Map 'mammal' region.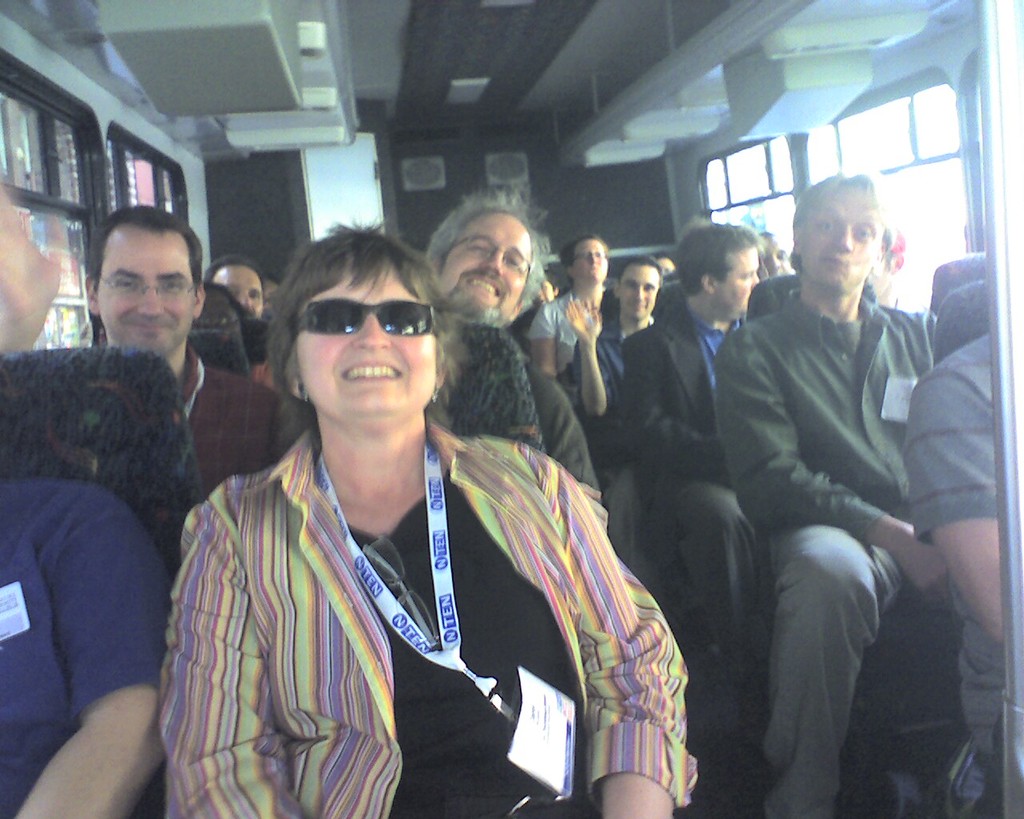
Mapped to select_region(258, 262, 290, 320).
